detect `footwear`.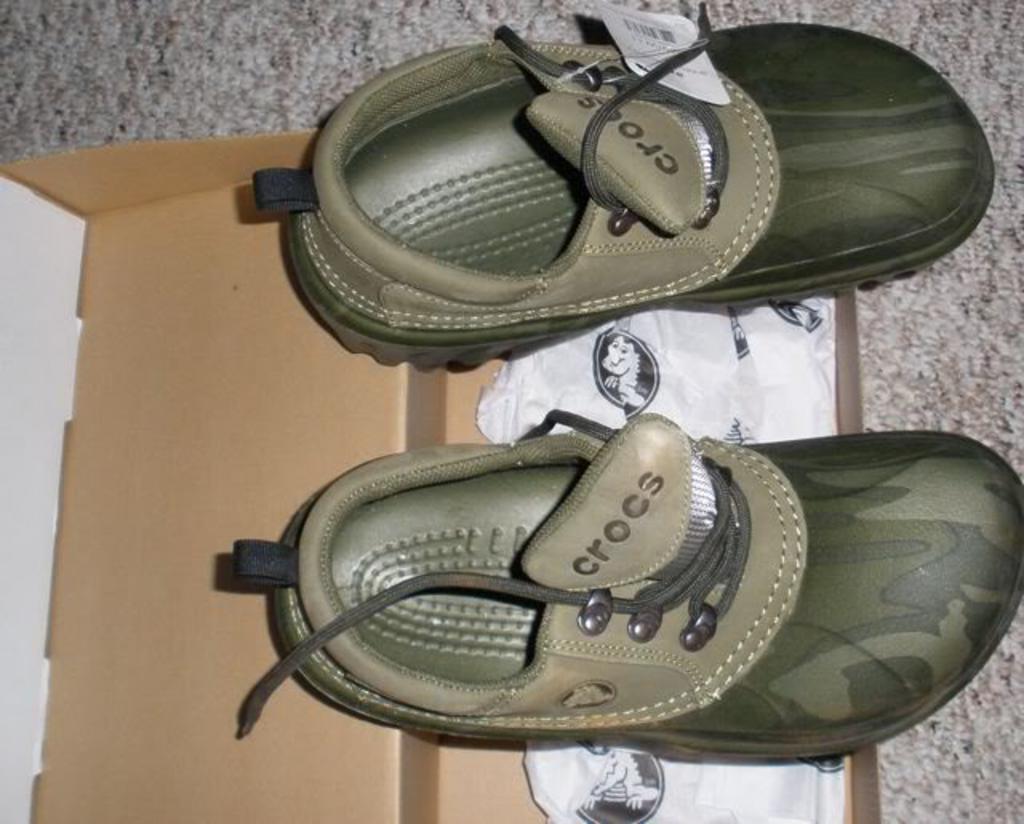
Detected at select_region(275, 13, 939, 378).
